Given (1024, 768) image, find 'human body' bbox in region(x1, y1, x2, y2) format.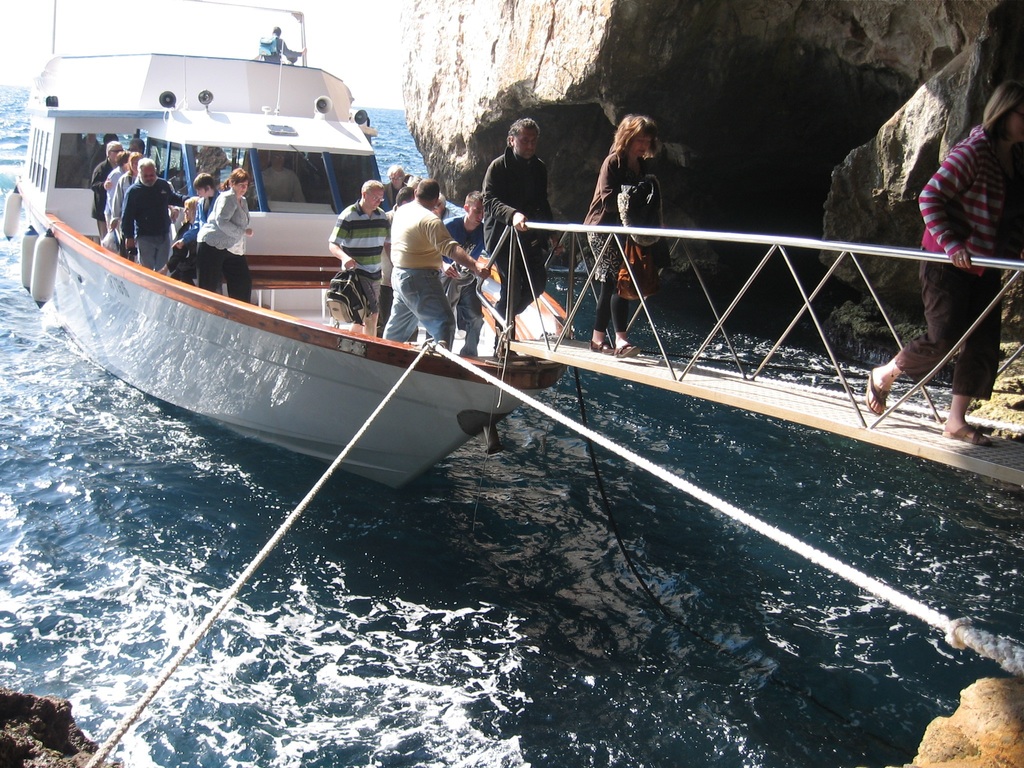
region(483, 144, 558, 353).
